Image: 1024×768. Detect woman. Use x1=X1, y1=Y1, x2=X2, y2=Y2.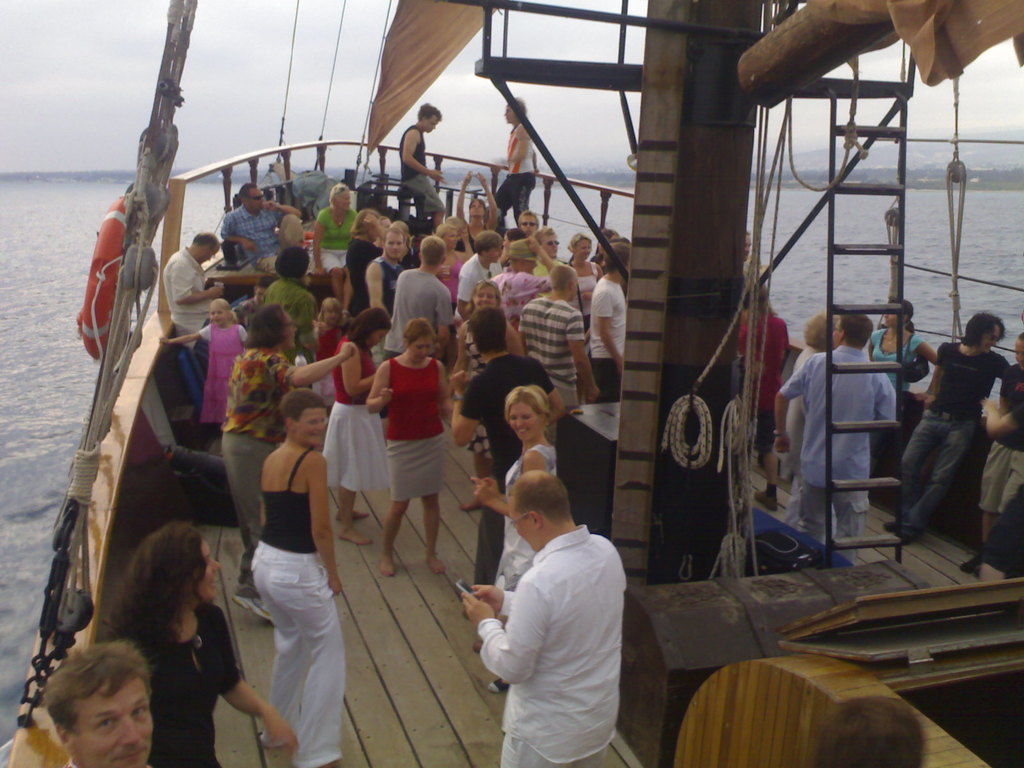
x1=318, y1=300, x2=390, y2=543.
